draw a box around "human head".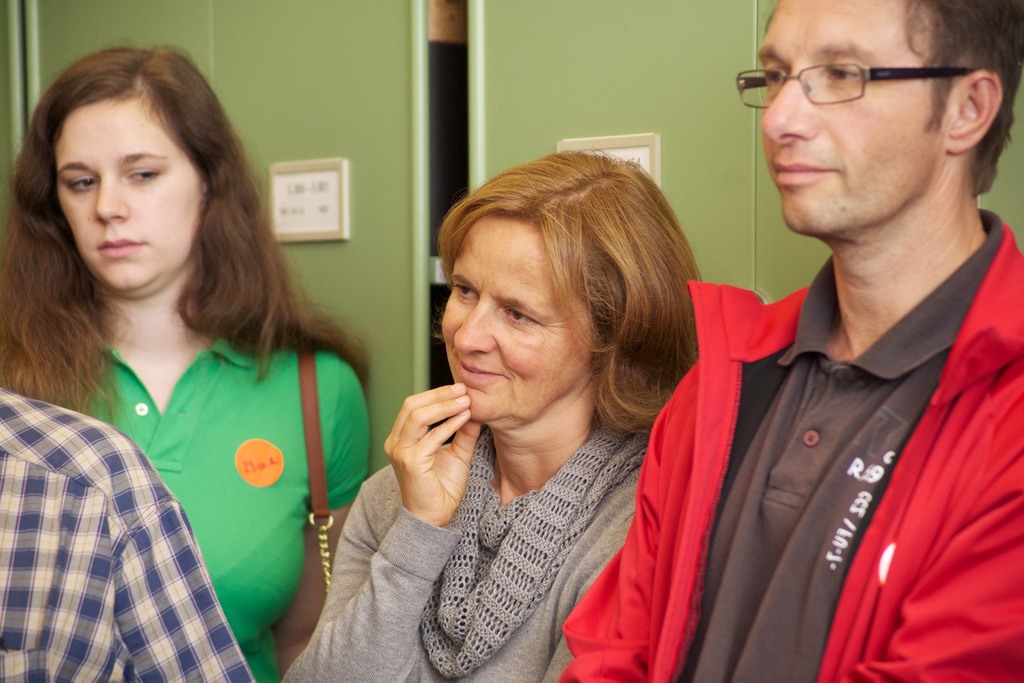
bbox(755, 0, 1023, 239).
